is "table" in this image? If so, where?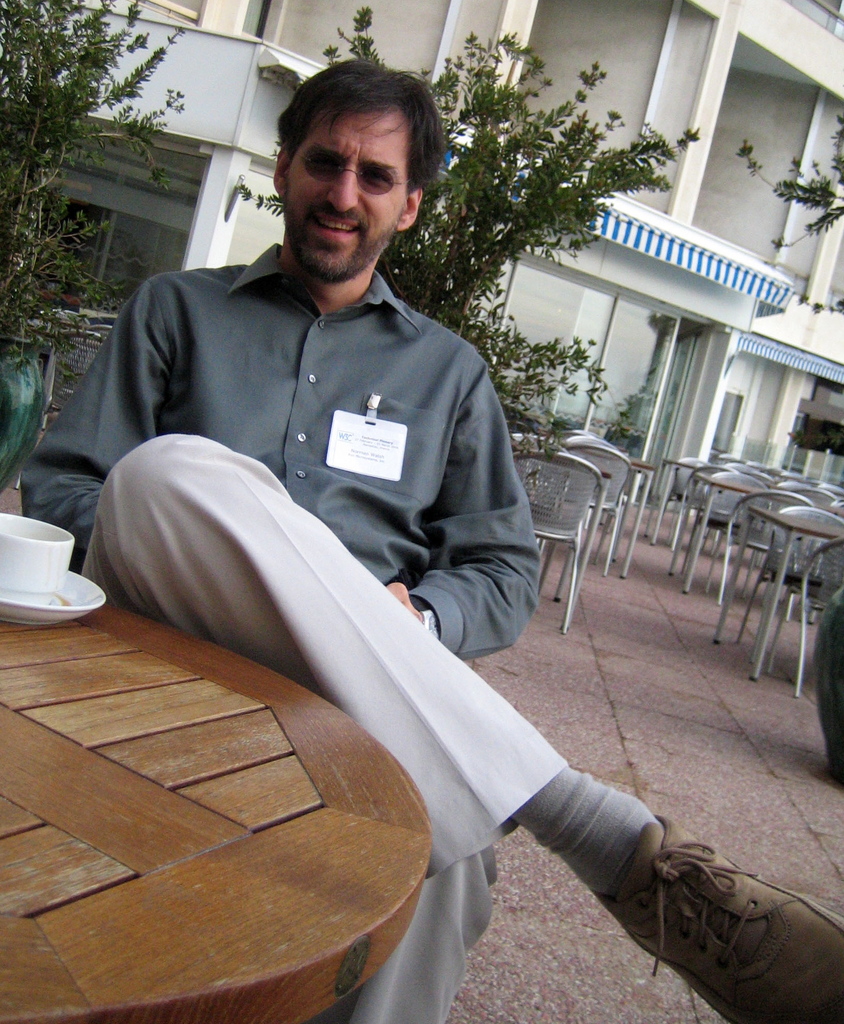
Yes, at 663:449:698:481.
